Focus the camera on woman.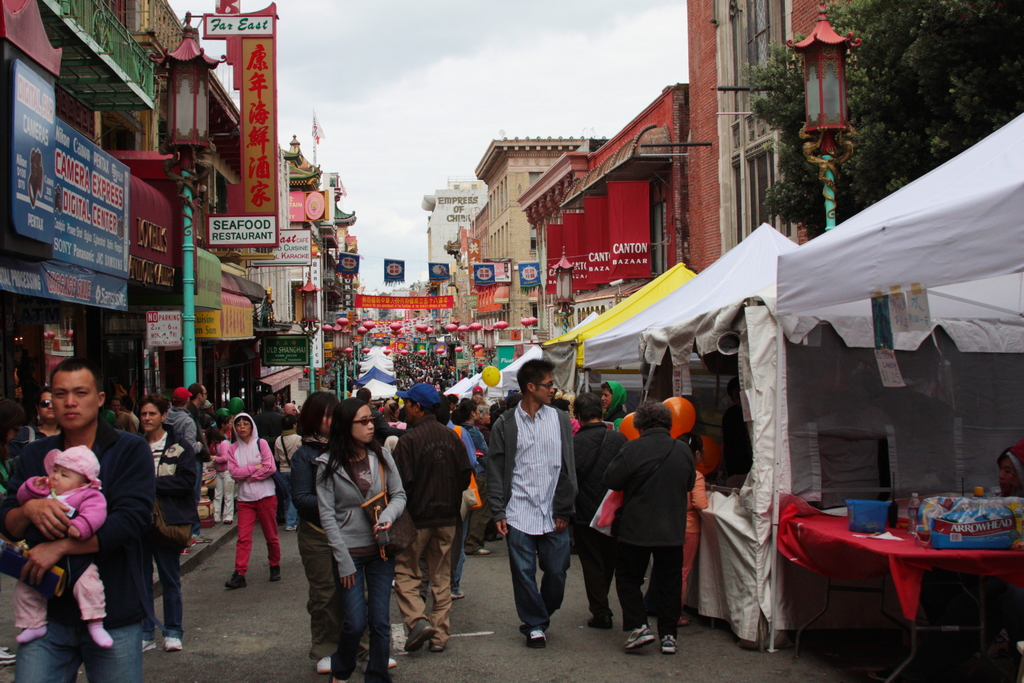
Focus region: box(283, 391, 405, 673).
